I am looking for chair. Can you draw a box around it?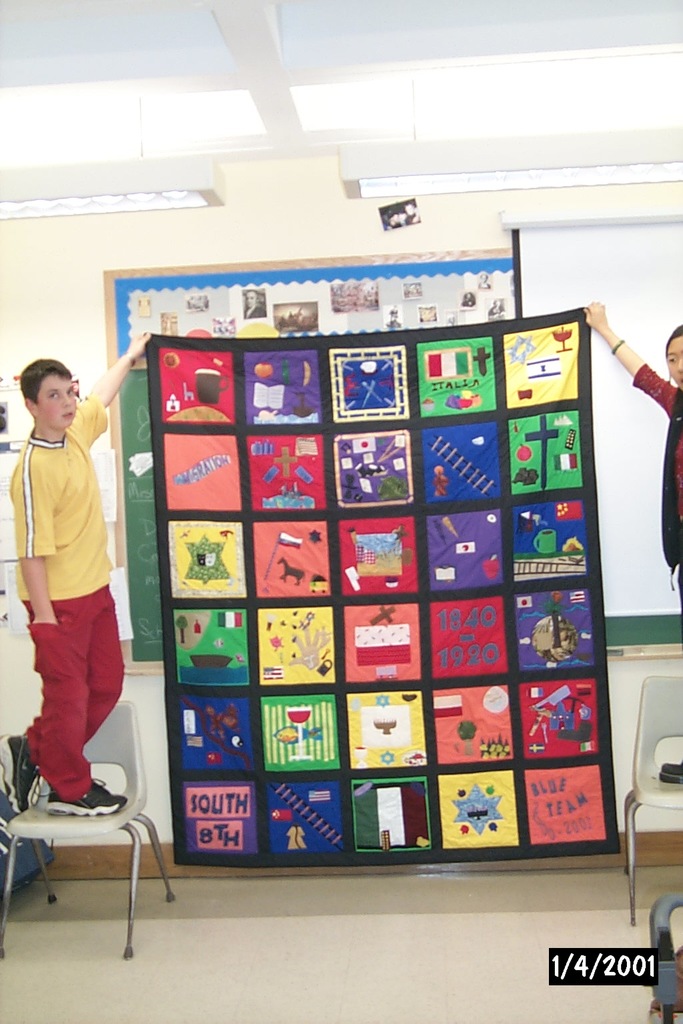
Sure, the bounding box is bbox=(622, 673, 682, 927).
